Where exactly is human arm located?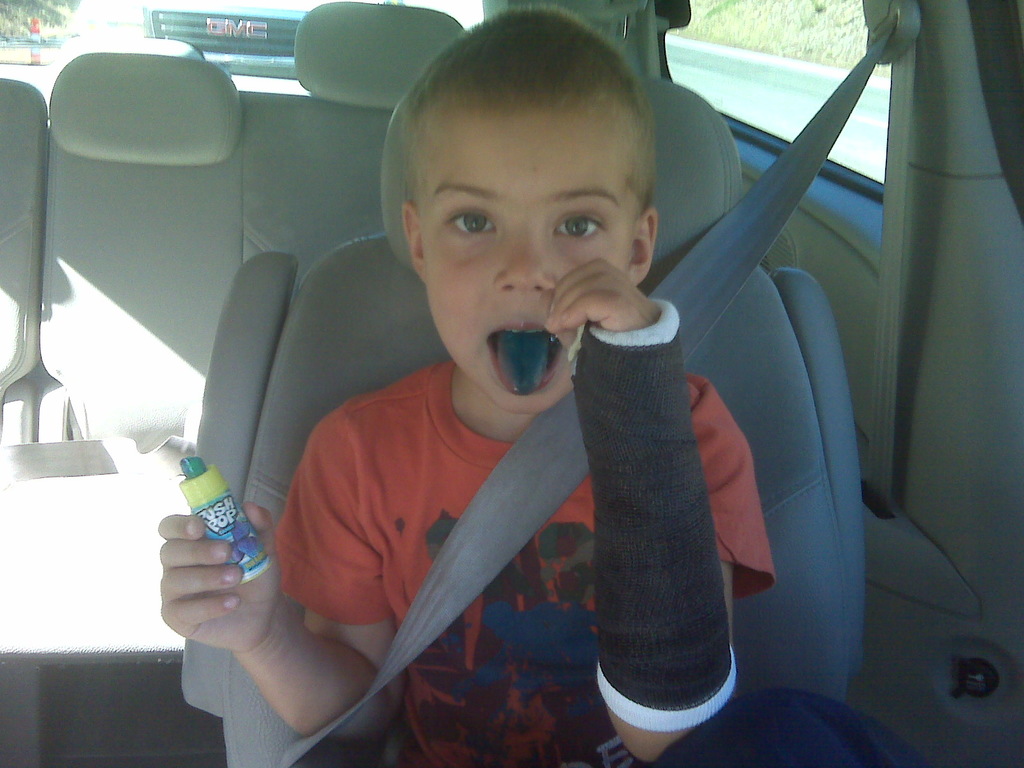
Its bounding box is <bbox>547, 237, 760, 740</bbox>.
